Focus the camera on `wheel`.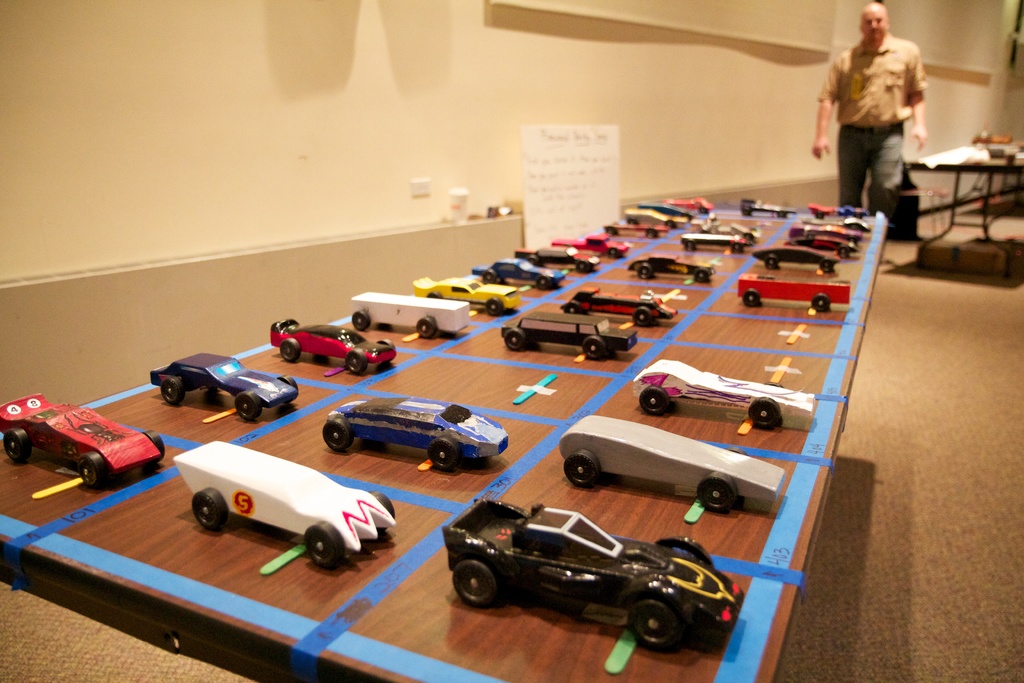
Focus region: (580,336,605,361).
